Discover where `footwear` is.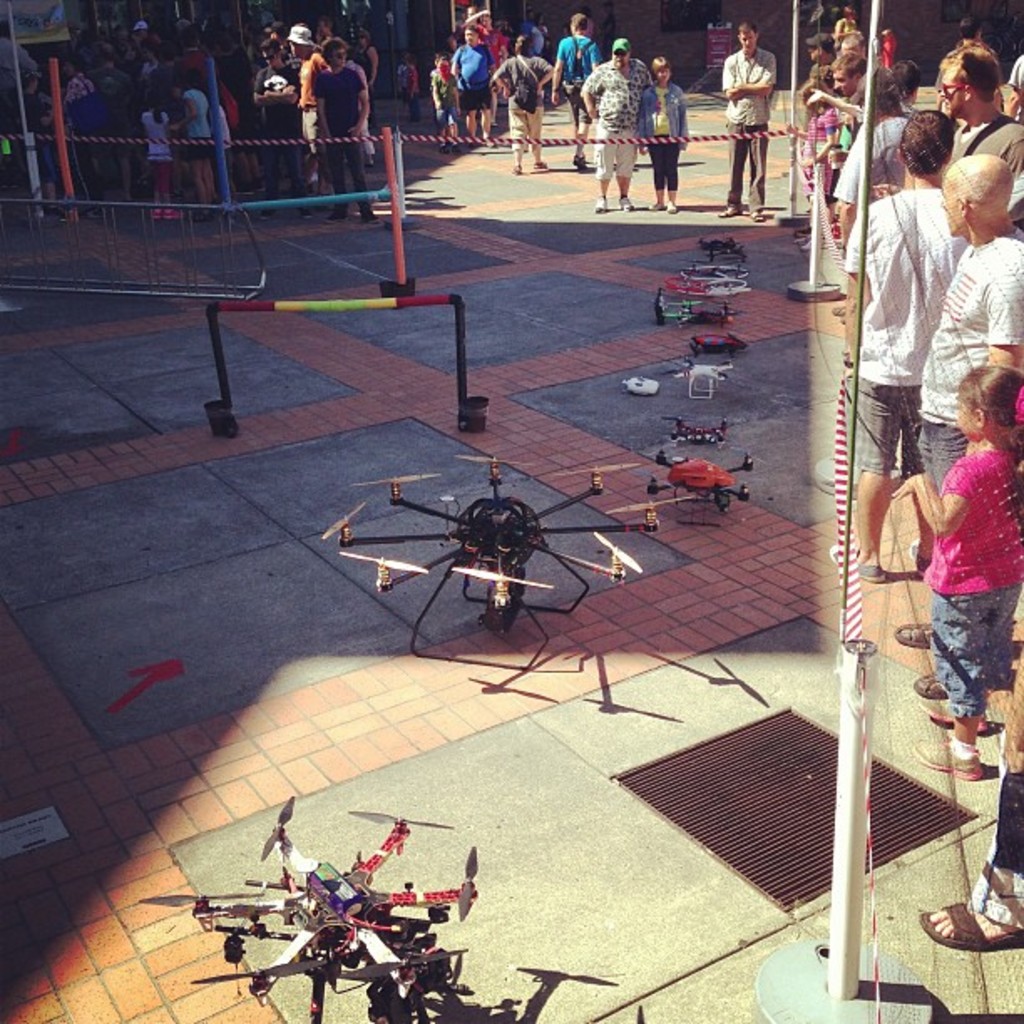
Discovered at box(833, 305, 843, 318).
